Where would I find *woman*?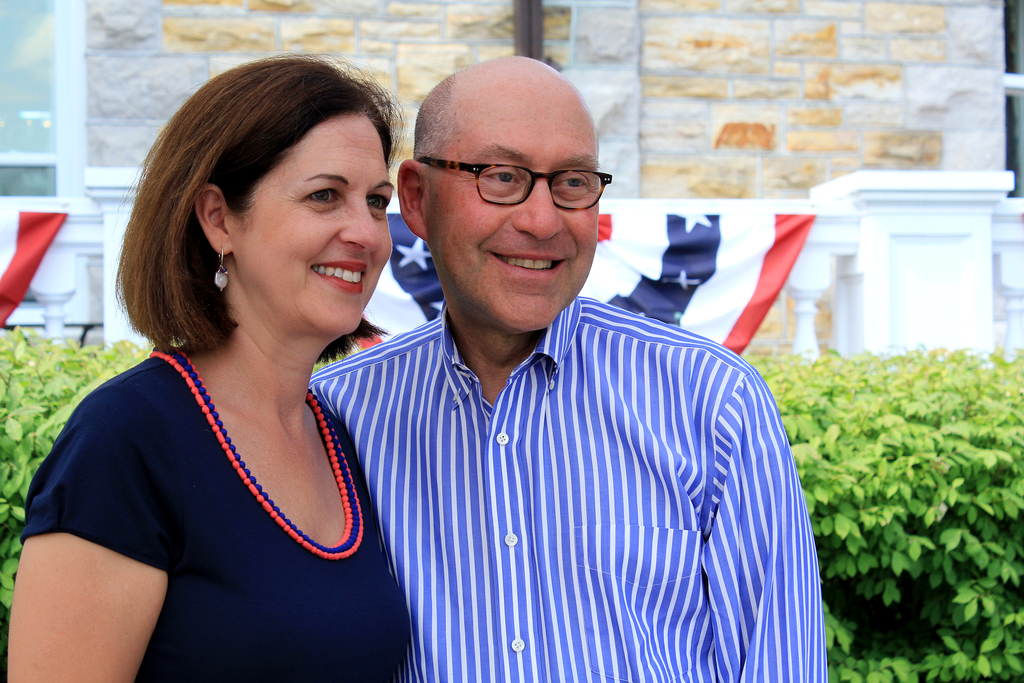
At 43 71 447 670.
